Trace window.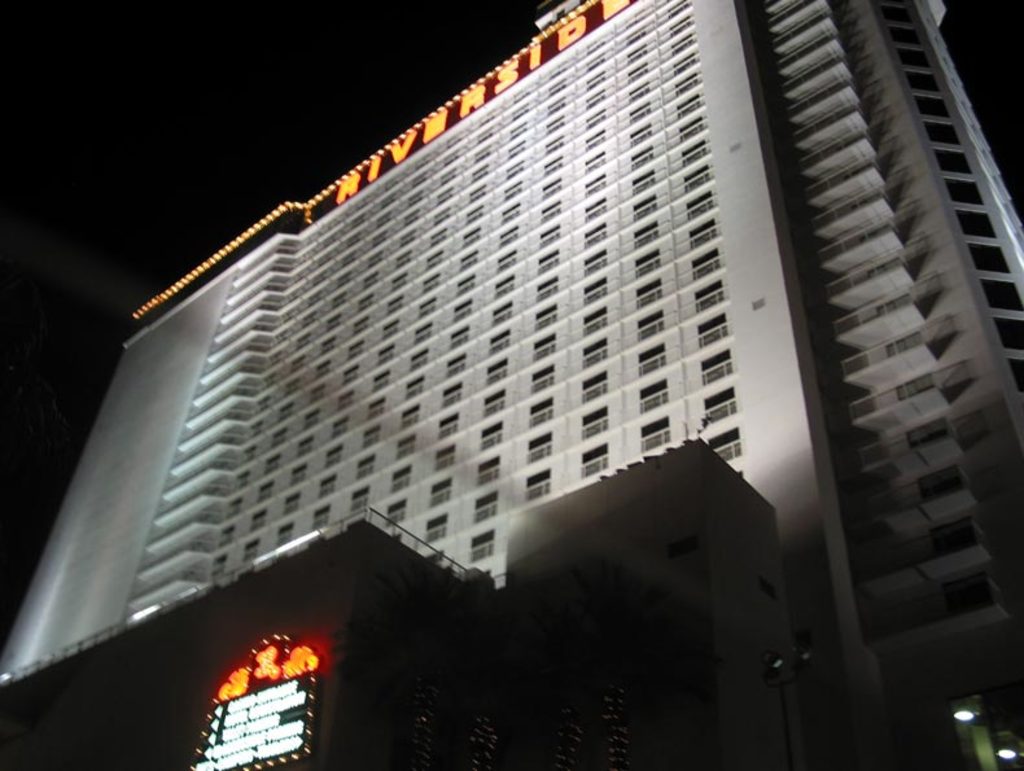
Traced to <region>633, 377, 668, 408</region>.
